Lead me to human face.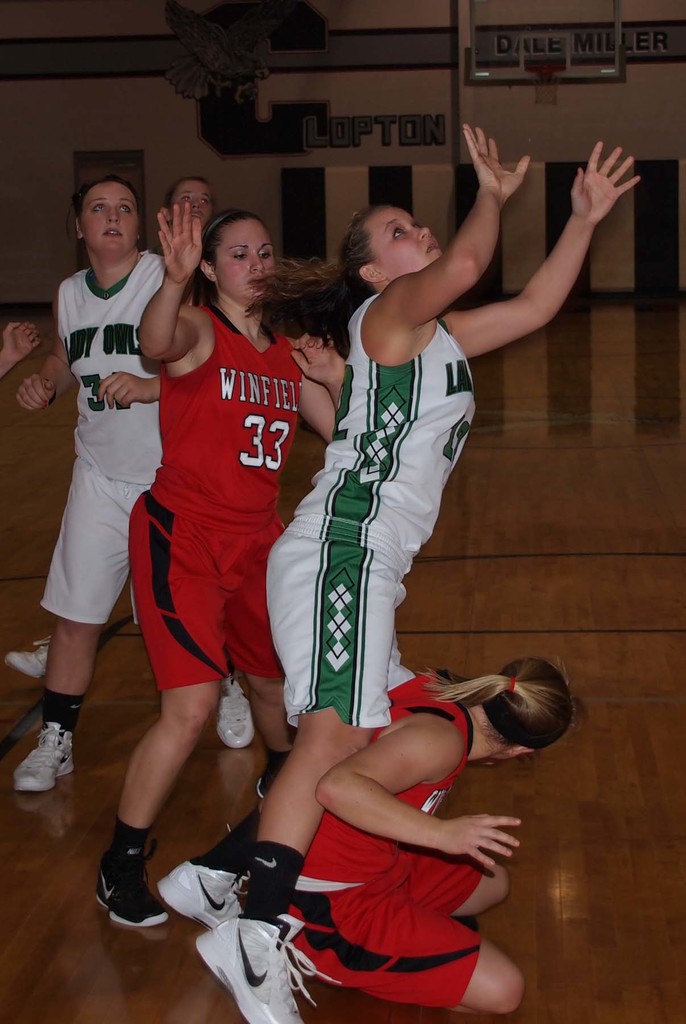
Lead to (219,220,275,299).
